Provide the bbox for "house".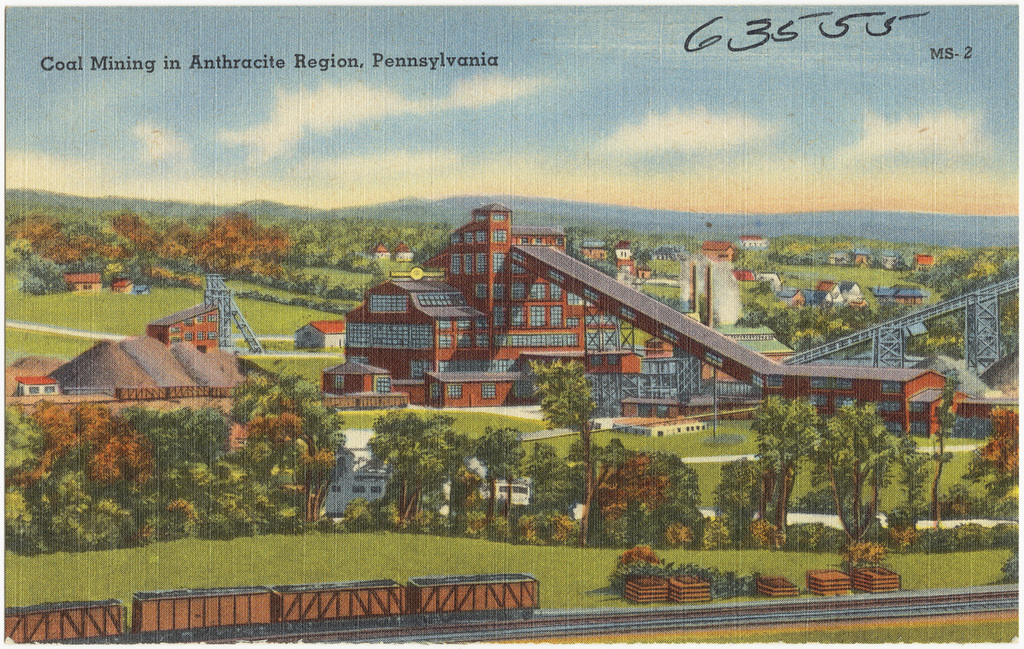
x1=318, y1=357, x2=388, y2=393.
